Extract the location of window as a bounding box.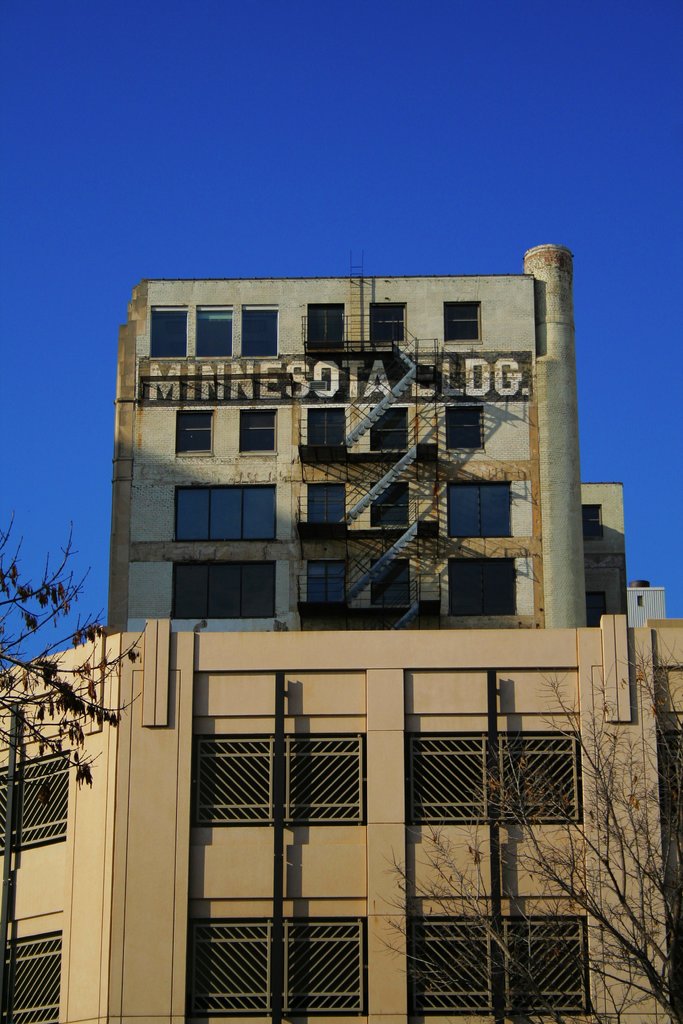
l=450, t=561, r=516, b=616.
